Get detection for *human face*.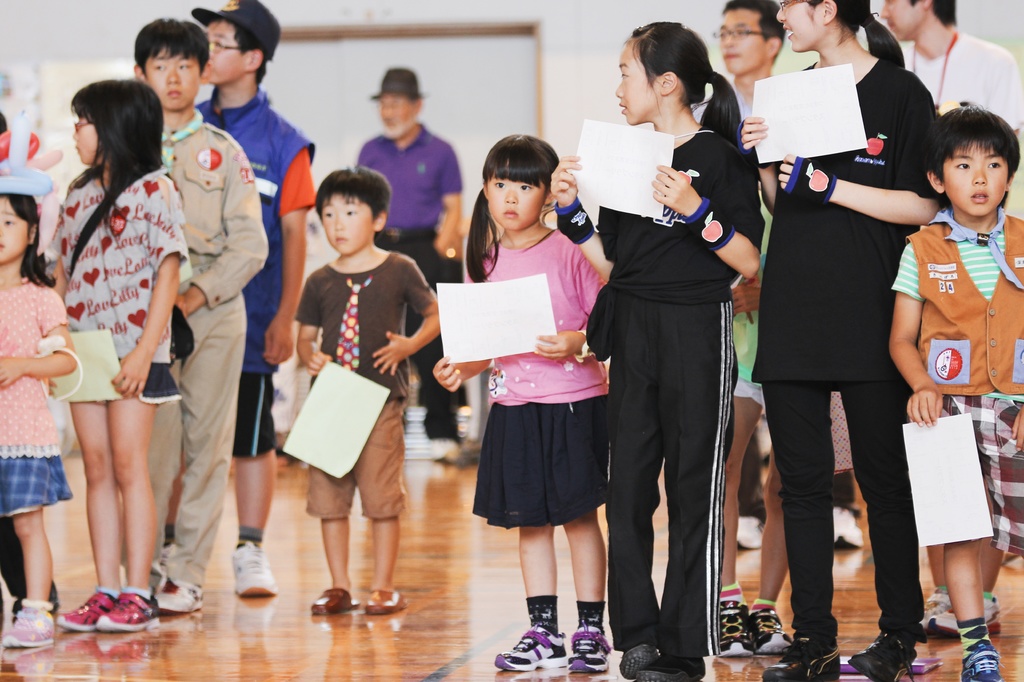
Detection: (75, 113, 102, 164).
